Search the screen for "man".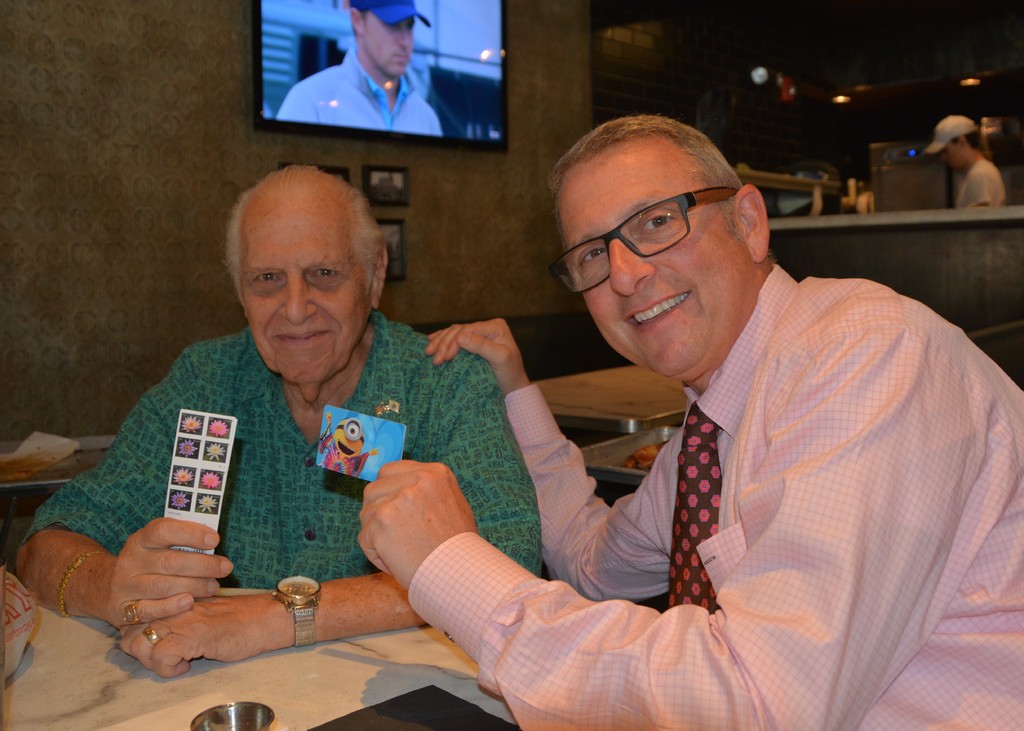
Found at box(10, 165, 543, 678).
